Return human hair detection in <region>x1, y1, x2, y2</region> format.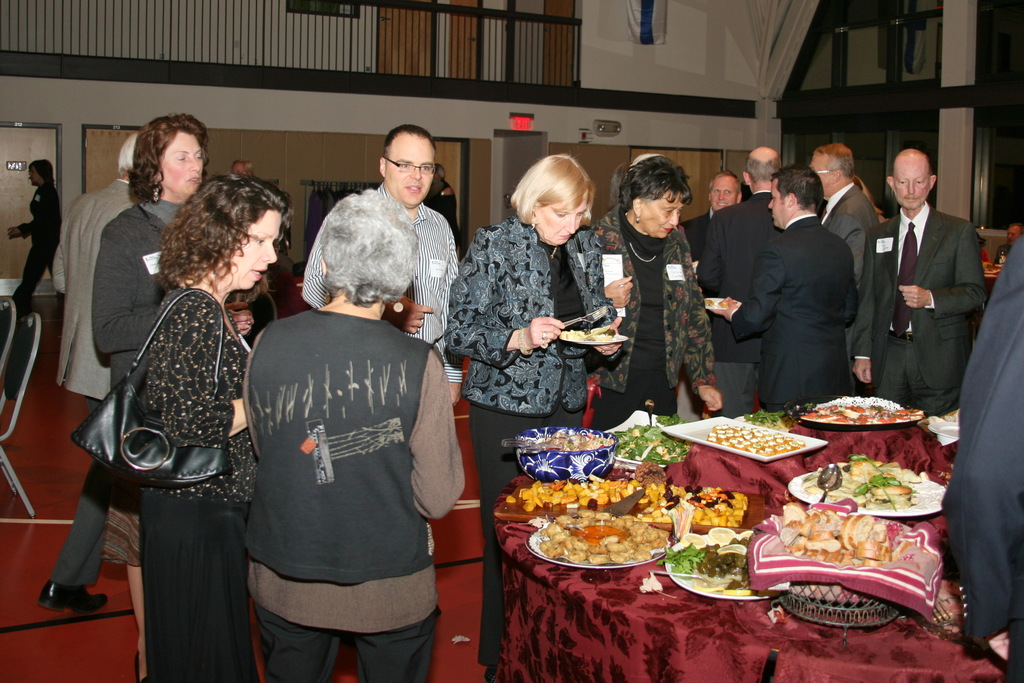
<region>383, 123, 438, 169</region>.
